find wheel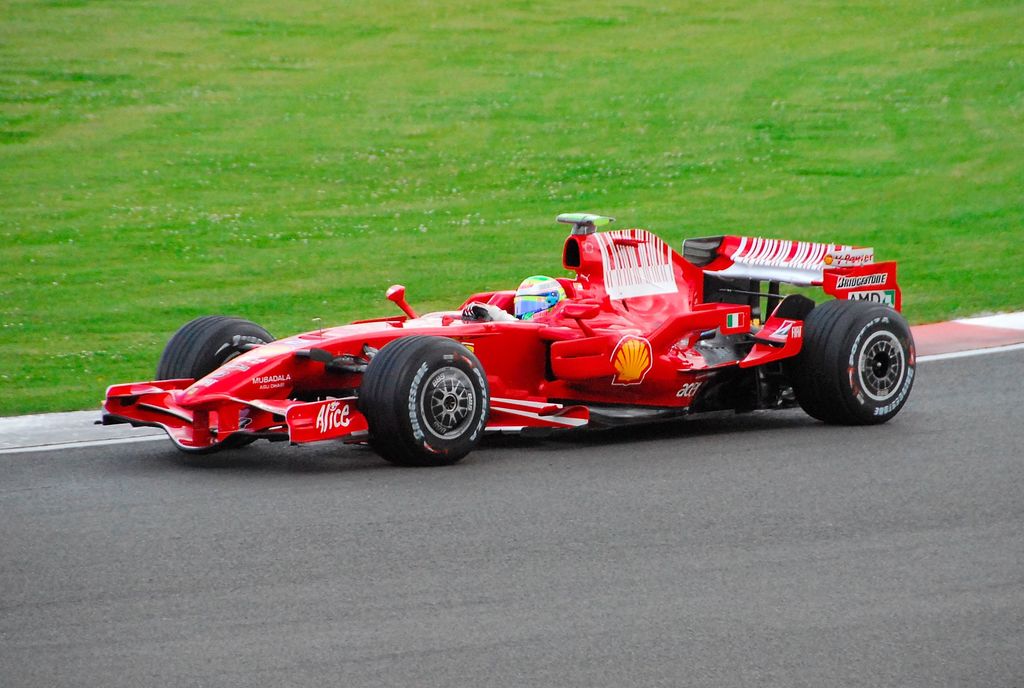
box(792, 300, 916, 427)
